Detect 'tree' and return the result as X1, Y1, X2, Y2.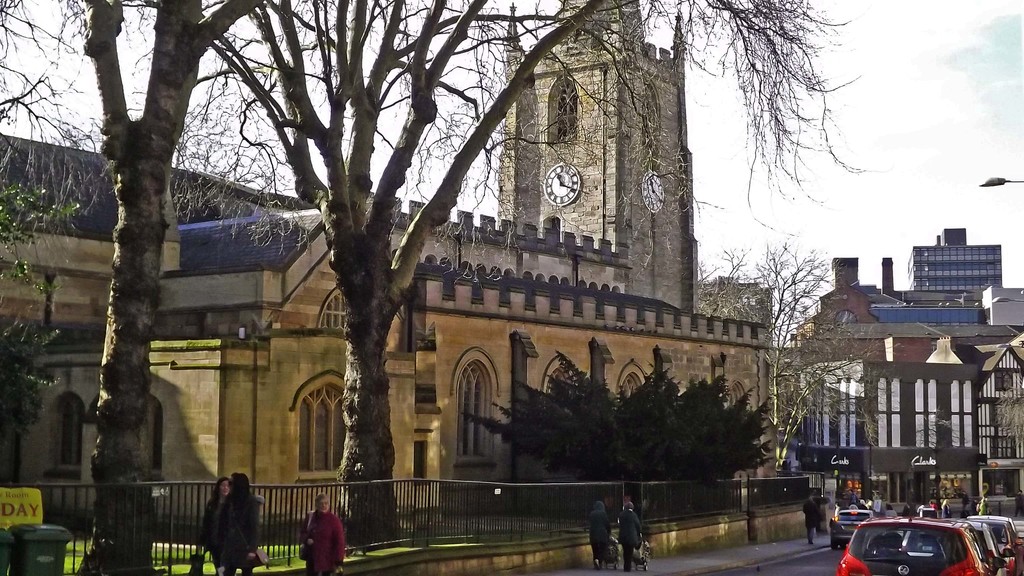
0, 0, 269, 575.
